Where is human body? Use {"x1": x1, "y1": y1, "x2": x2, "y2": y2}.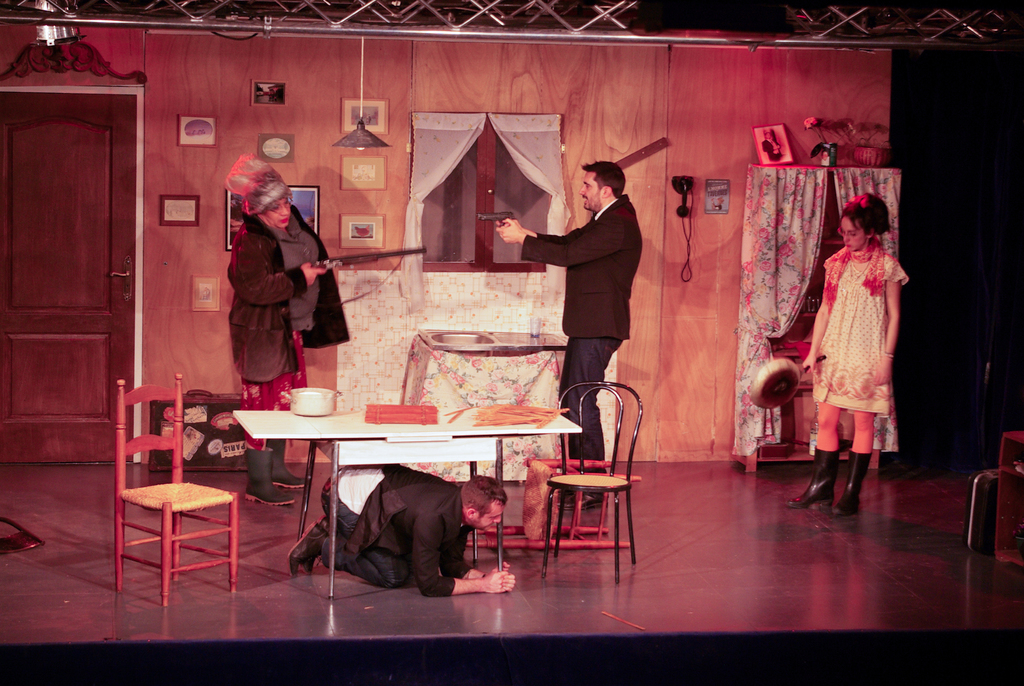
{"x1": 292, "y1": 461, "x2": 518, "y2": 596}.
